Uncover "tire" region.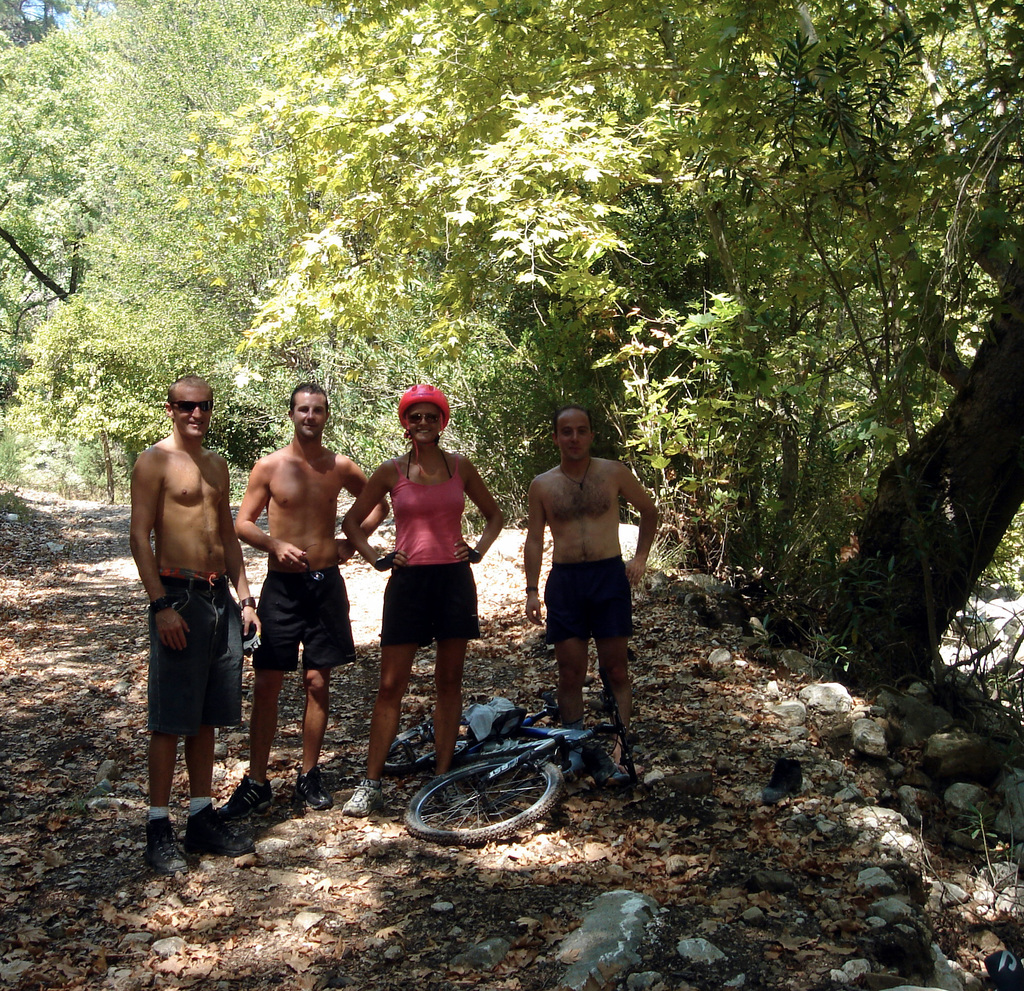
Uncovered: x1=412 y1=739 x2=564 y2=843.
